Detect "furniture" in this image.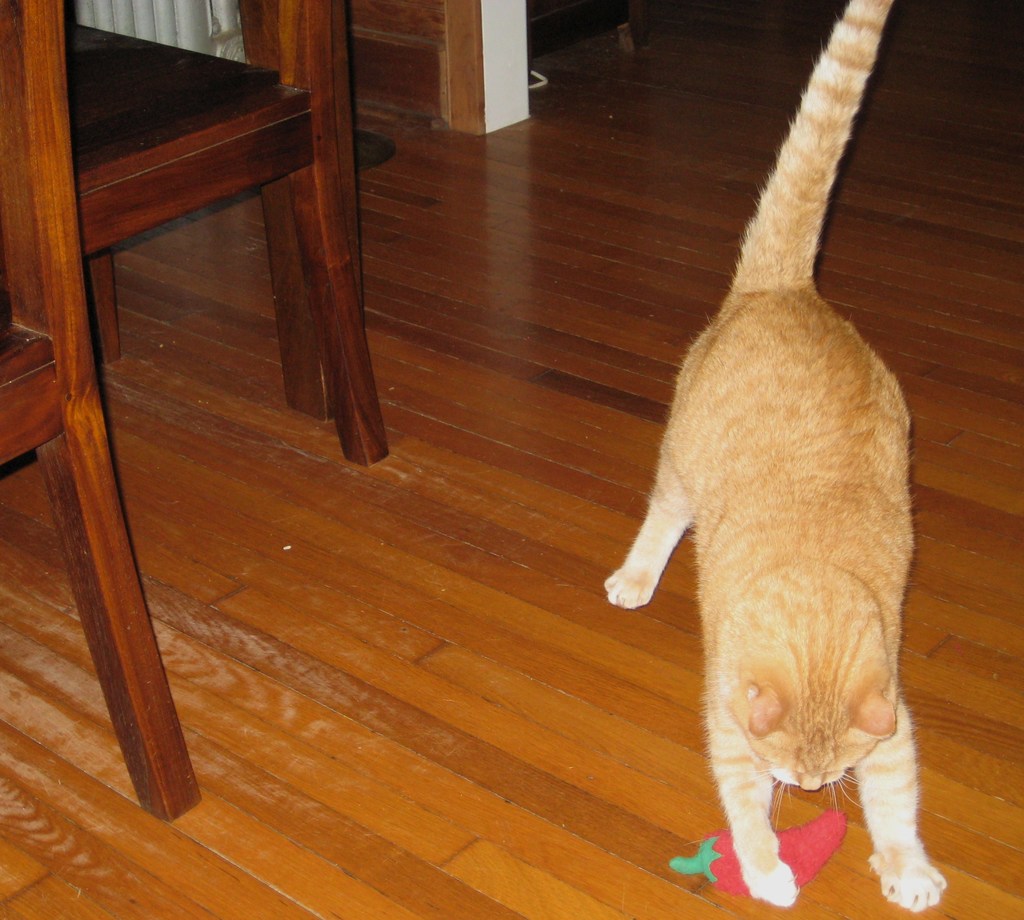
Detection: {"x1": 0, "y1": 0, "x2": 208, "y2": 823}.
